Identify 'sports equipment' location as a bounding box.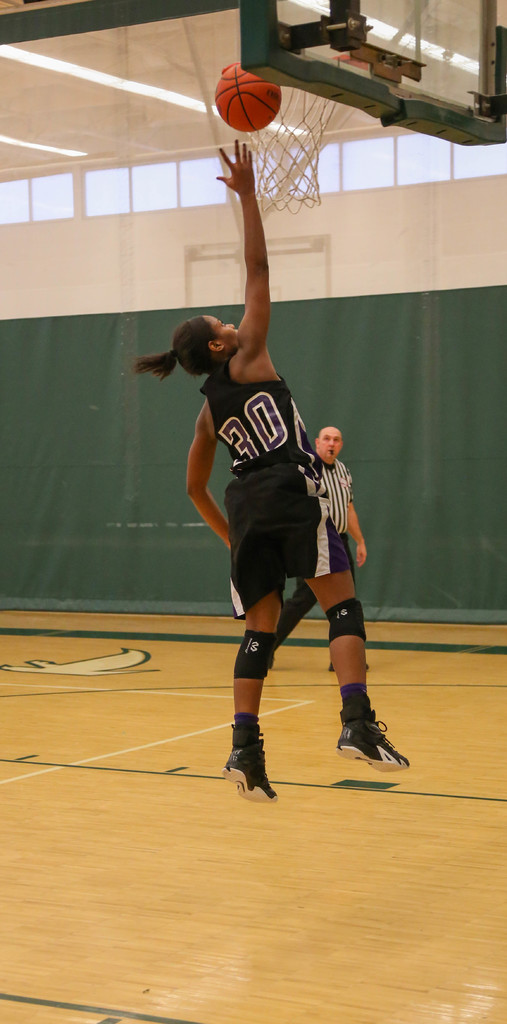
bbox=(333, 703, 408, 772).
